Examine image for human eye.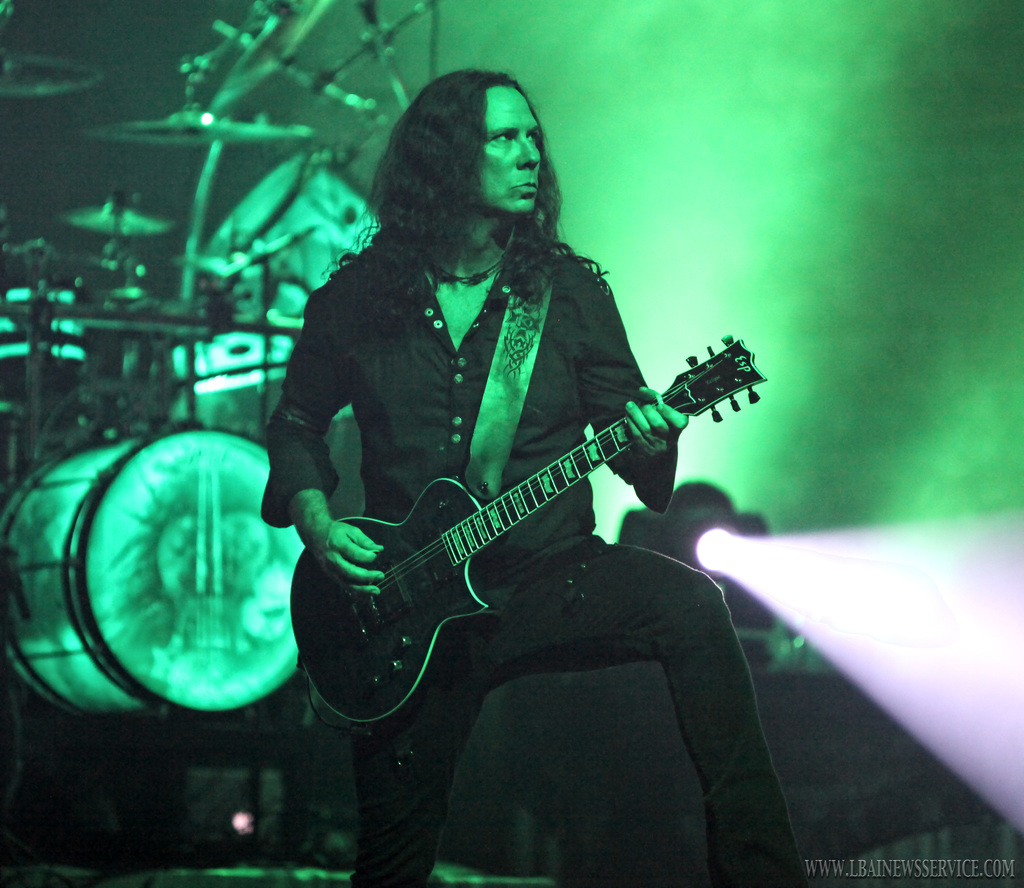
Examination result: x1=495 y1=131 x2=513 y2=144.
